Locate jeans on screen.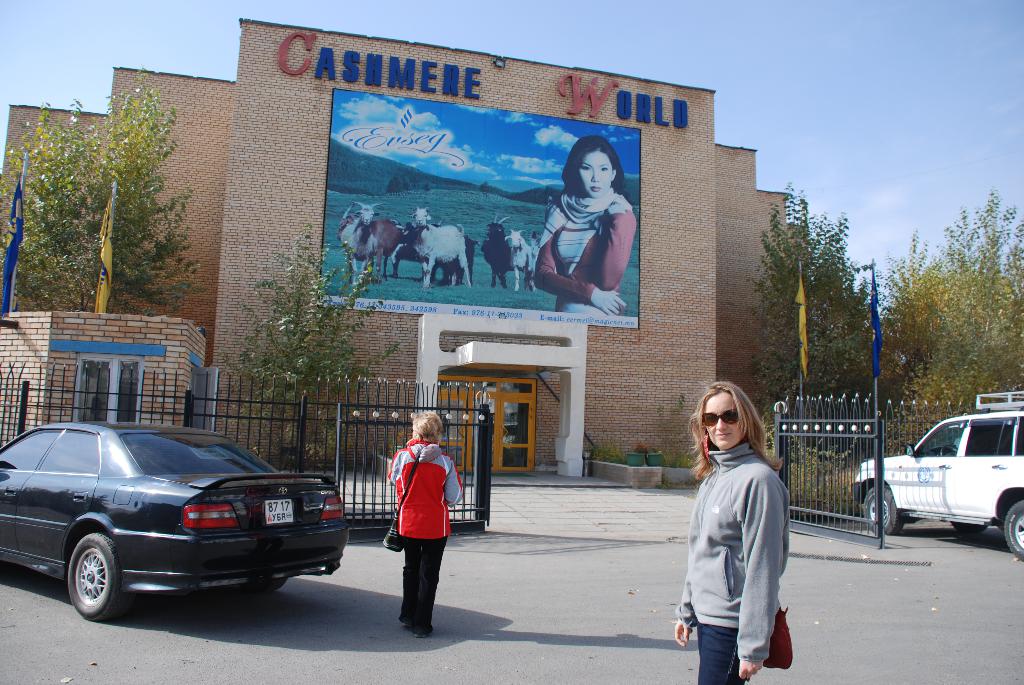
On screen at x1=396 y1=530 x2=447 y2=624.
